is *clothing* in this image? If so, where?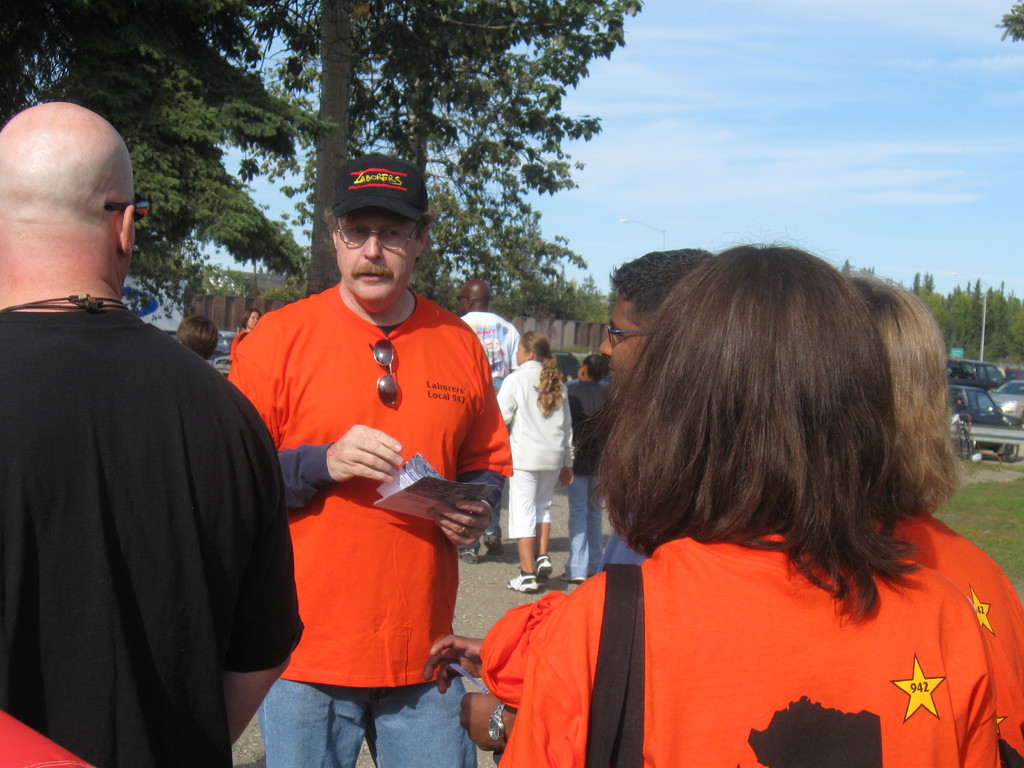
Yes, at <box>572,378,635,583</box>.
